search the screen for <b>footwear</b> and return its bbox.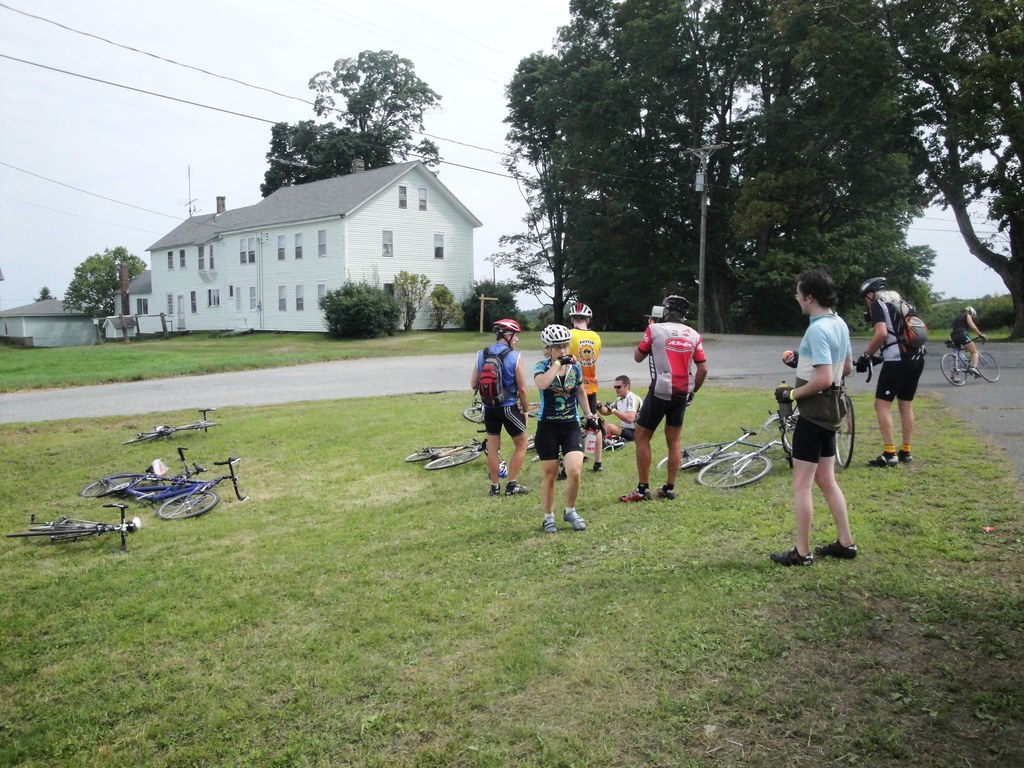
Found: 954 377 960 382.
